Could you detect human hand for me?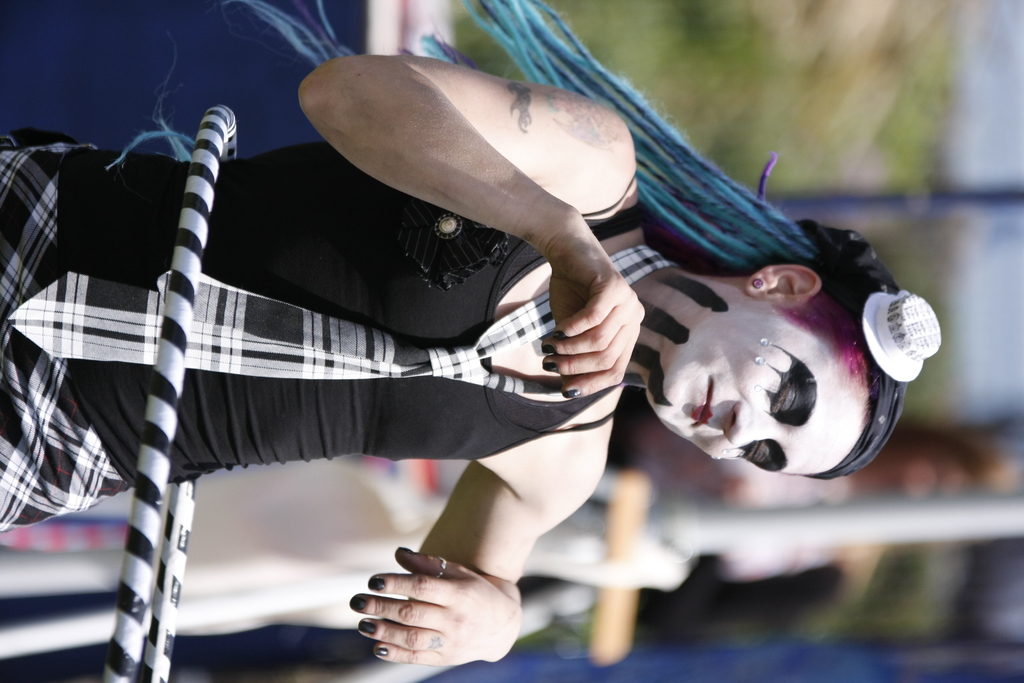
Detection result: 541:250:648:403.
